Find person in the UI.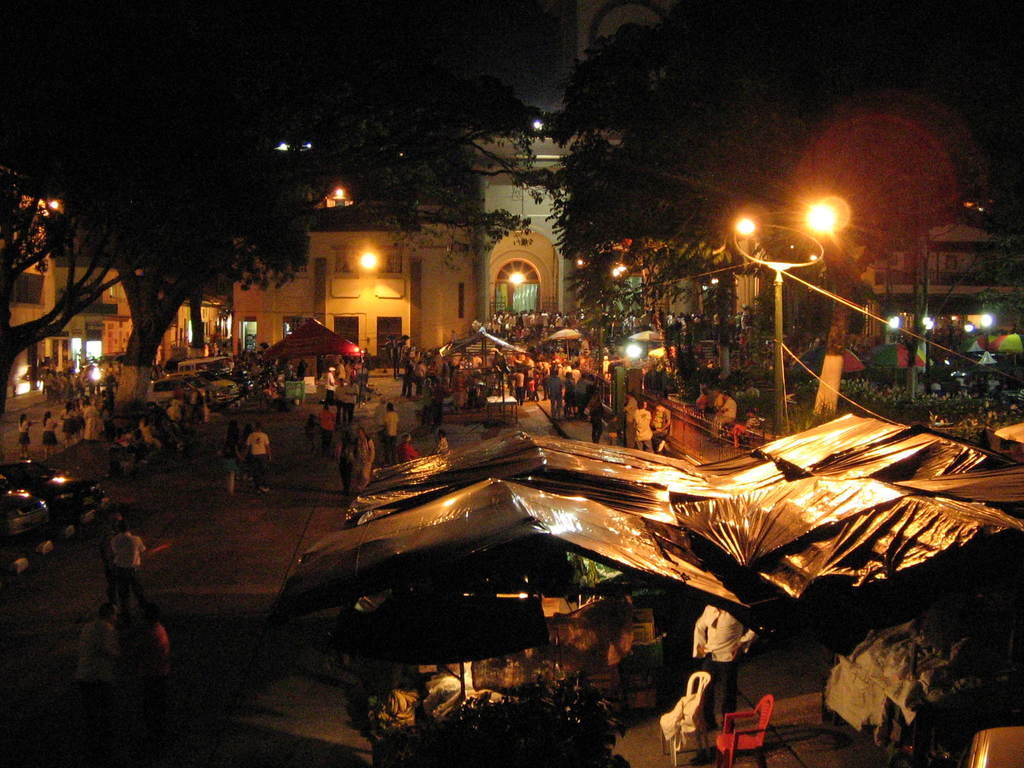
UI element at x1=113, y1=527, x2=146, y2=612.
